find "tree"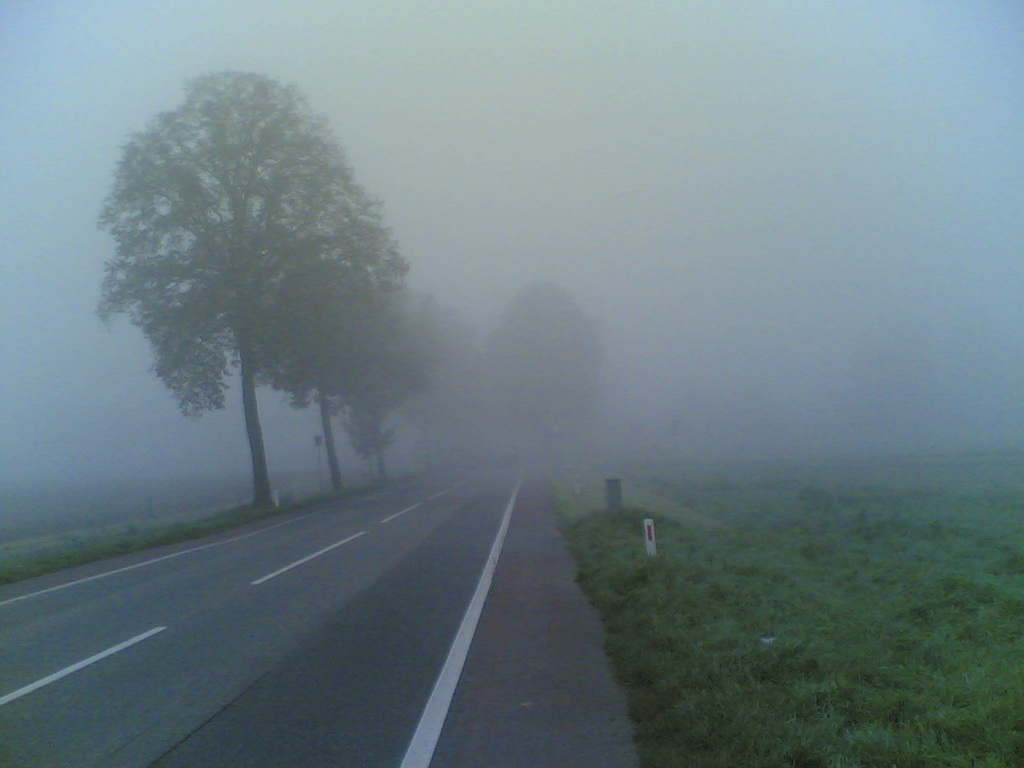
<box>96,48,405,538</box>
